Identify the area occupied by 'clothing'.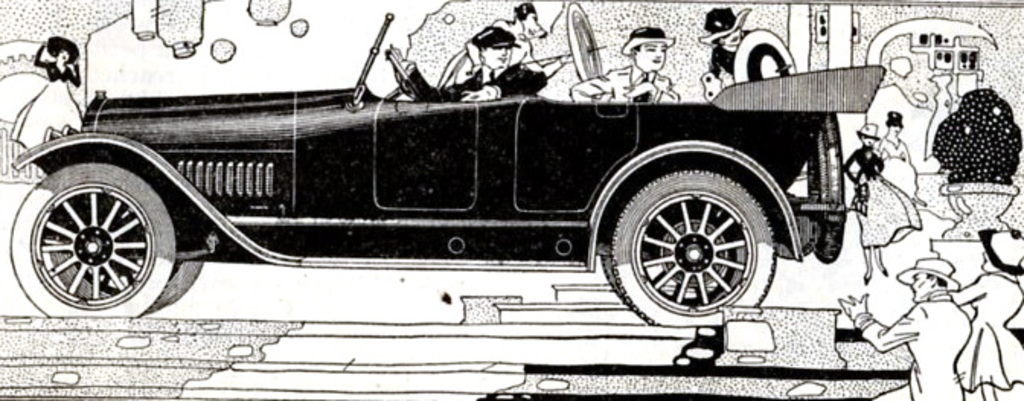
Area: 881 137 916 201.
